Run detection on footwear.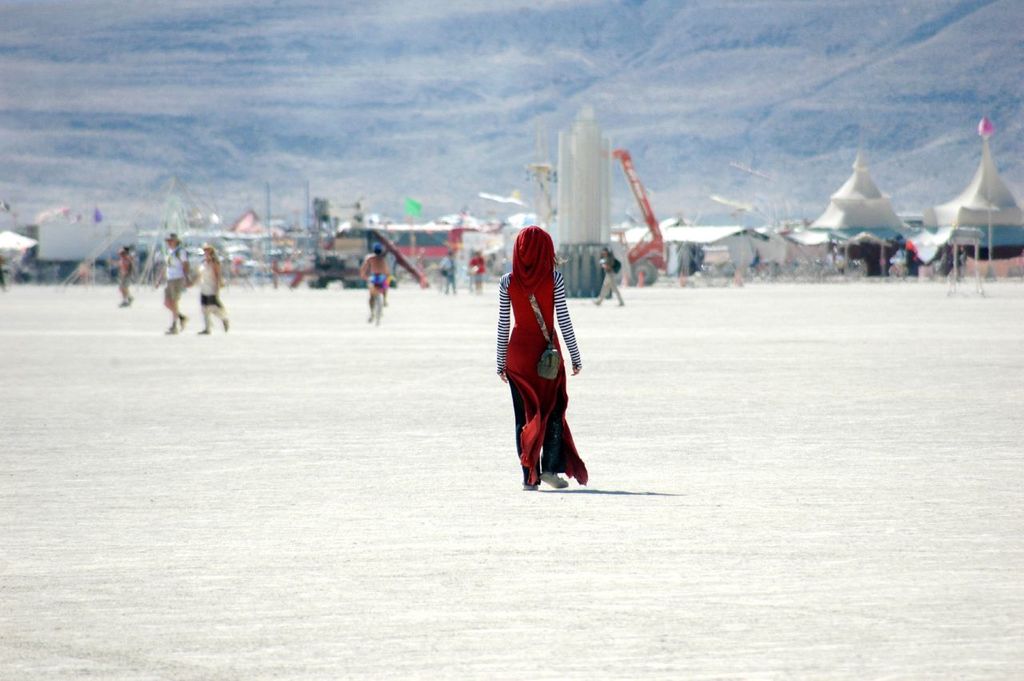
Result: 180 315 188 330.
